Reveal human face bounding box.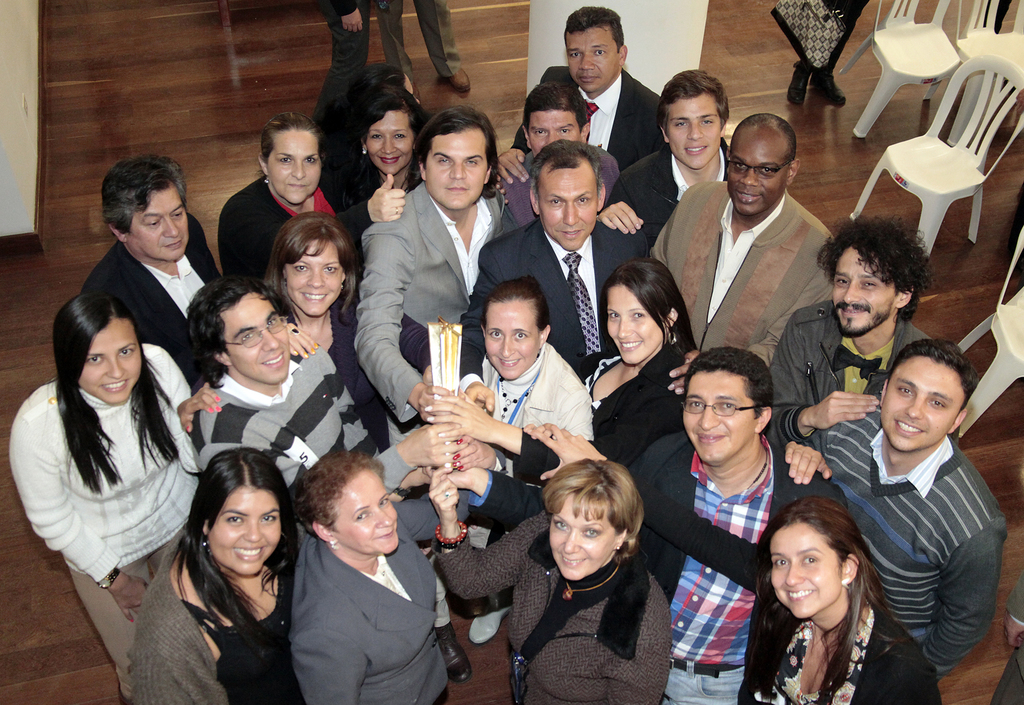
Revealed: {"x1": 565, "y1": 32, "x2": 617, "y2": 93}.
